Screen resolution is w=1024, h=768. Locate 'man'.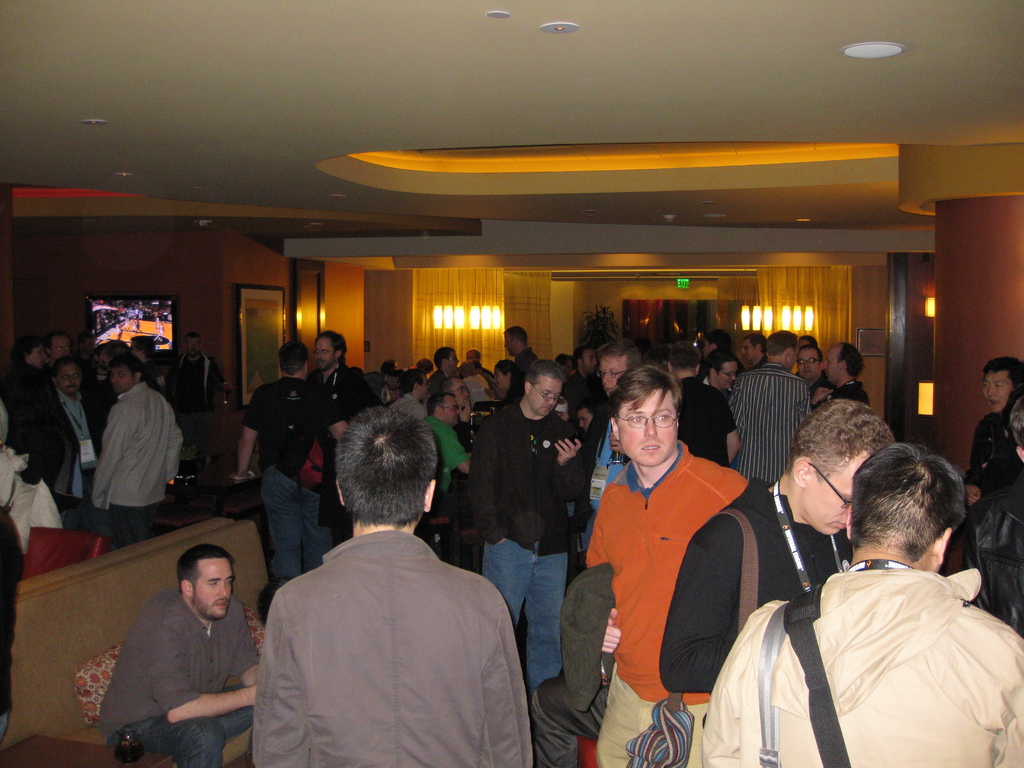
bbox=[243, 431, 529, 753].
